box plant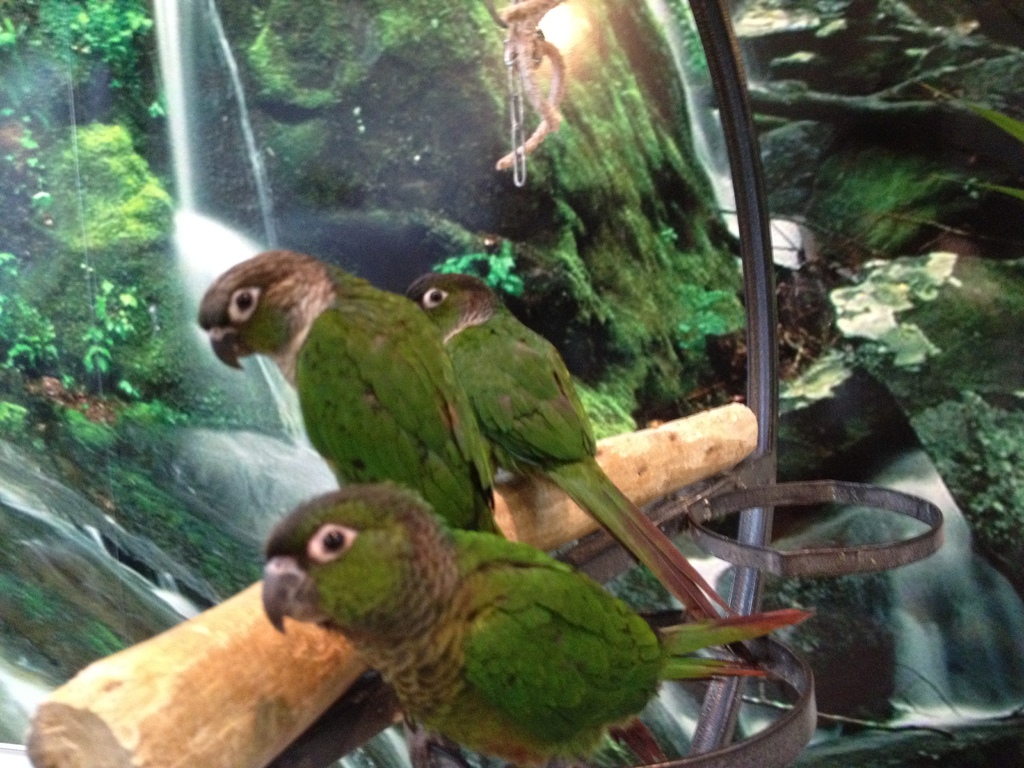
bbox=[433, 239, 535, 301]
